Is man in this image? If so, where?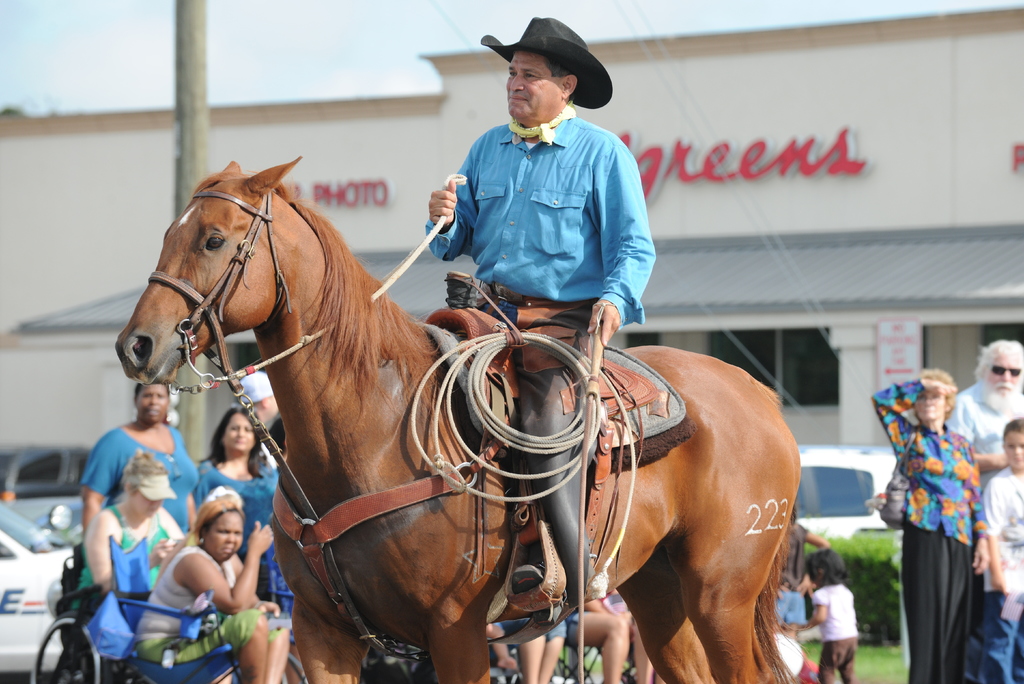
Yes, at box(425, 17, 656, 623).
